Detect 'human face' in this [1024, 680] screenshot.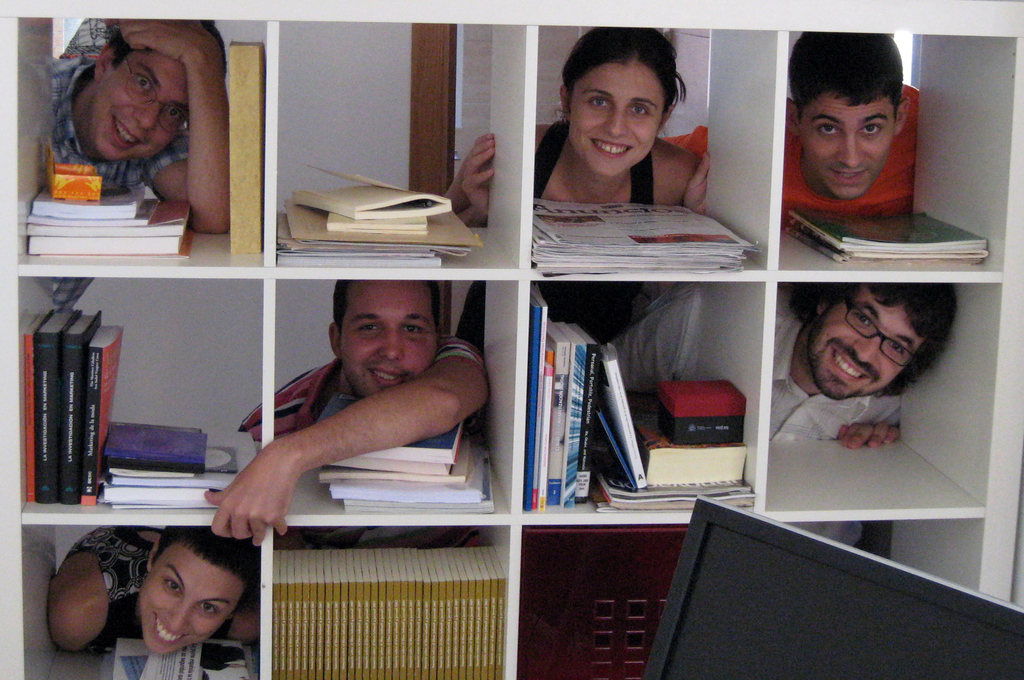
Detection: x1=88, y1=51, x2=189, y2=163.
